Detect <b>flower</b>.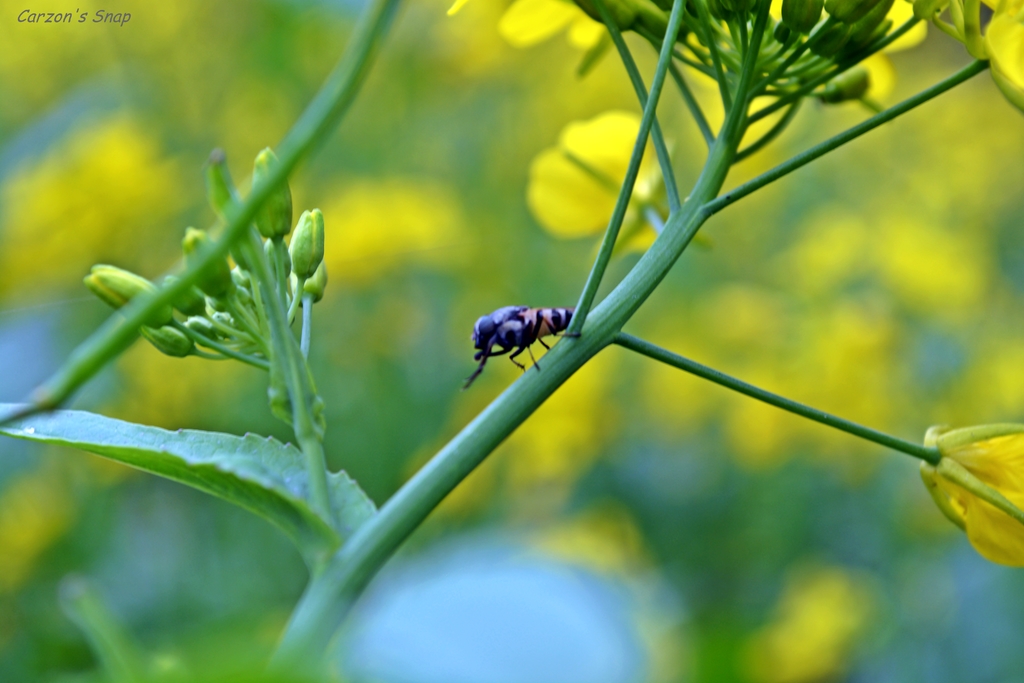
Detected at box(922, 424, 1022, 568).
